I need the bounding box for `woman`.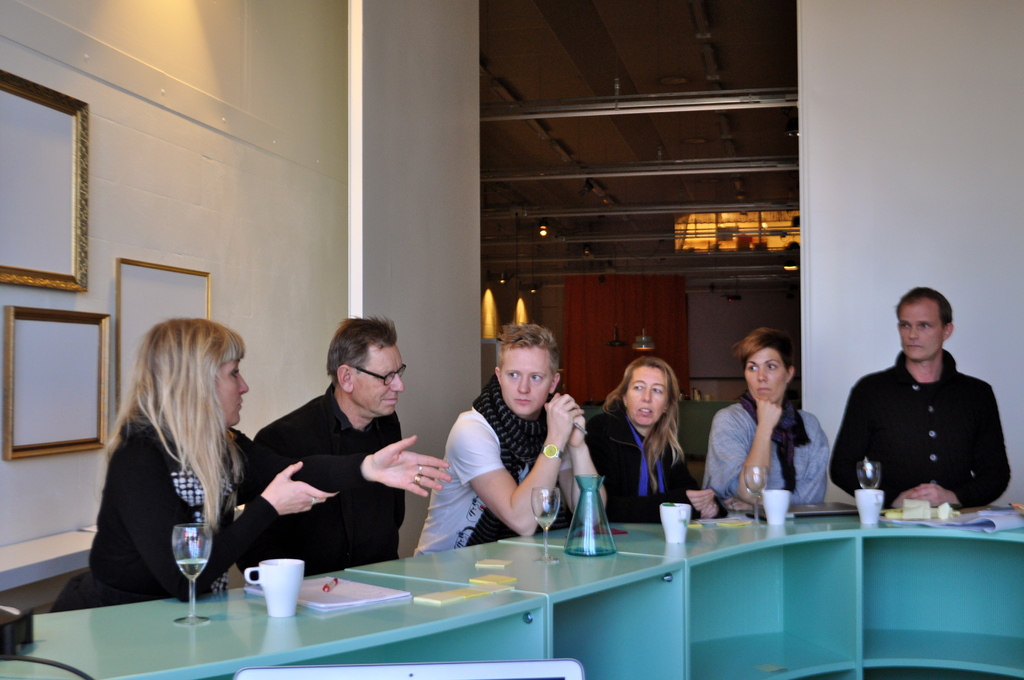
Here it is: box=[582, 357, 728, 520].
